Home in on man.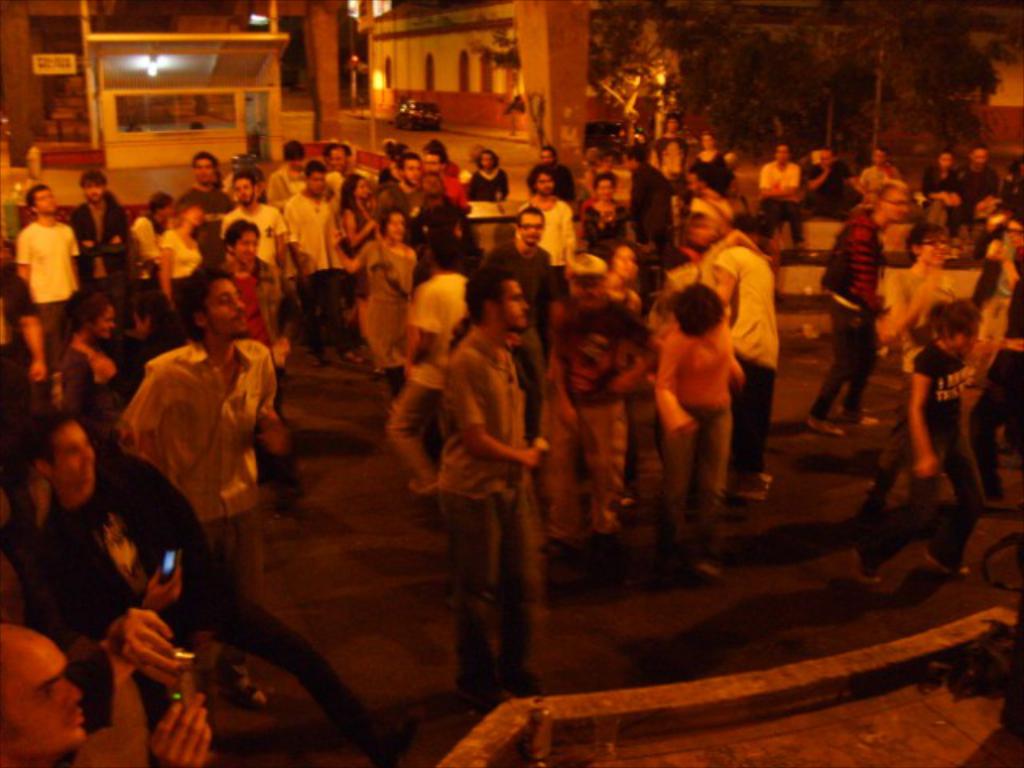
Homed in at 915, 147, 960, 235.
